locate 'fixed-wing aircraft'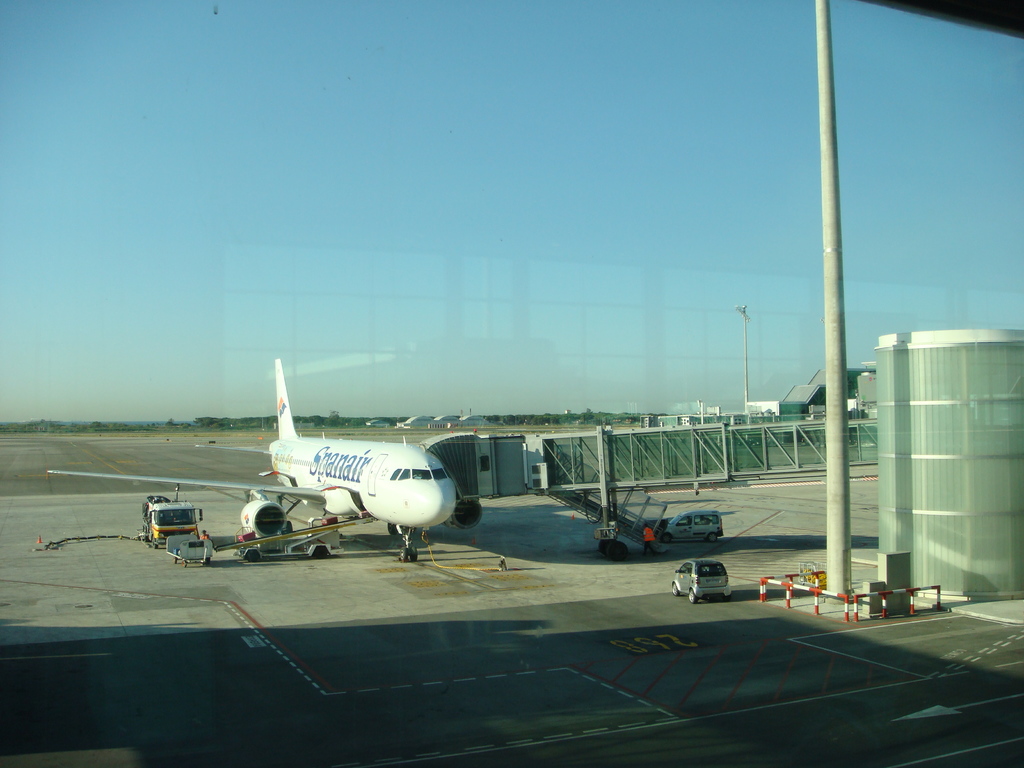
bbox(46, 349, 490, 568)
